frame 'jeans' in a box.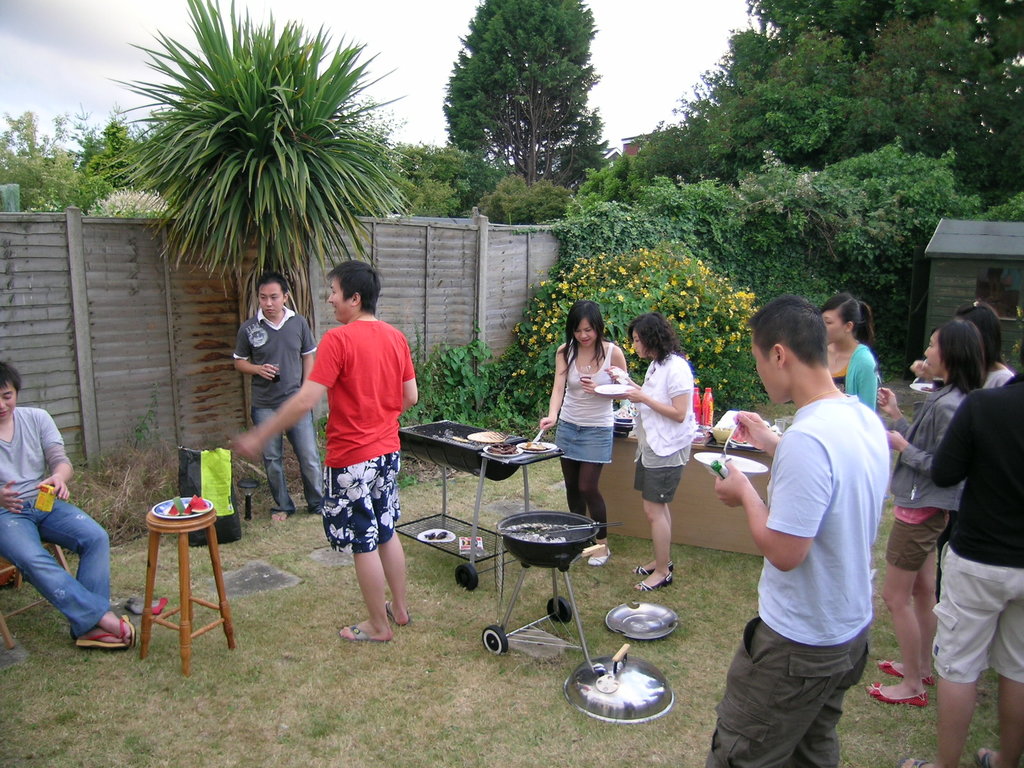
bbox(319, 451, 406, 561).
